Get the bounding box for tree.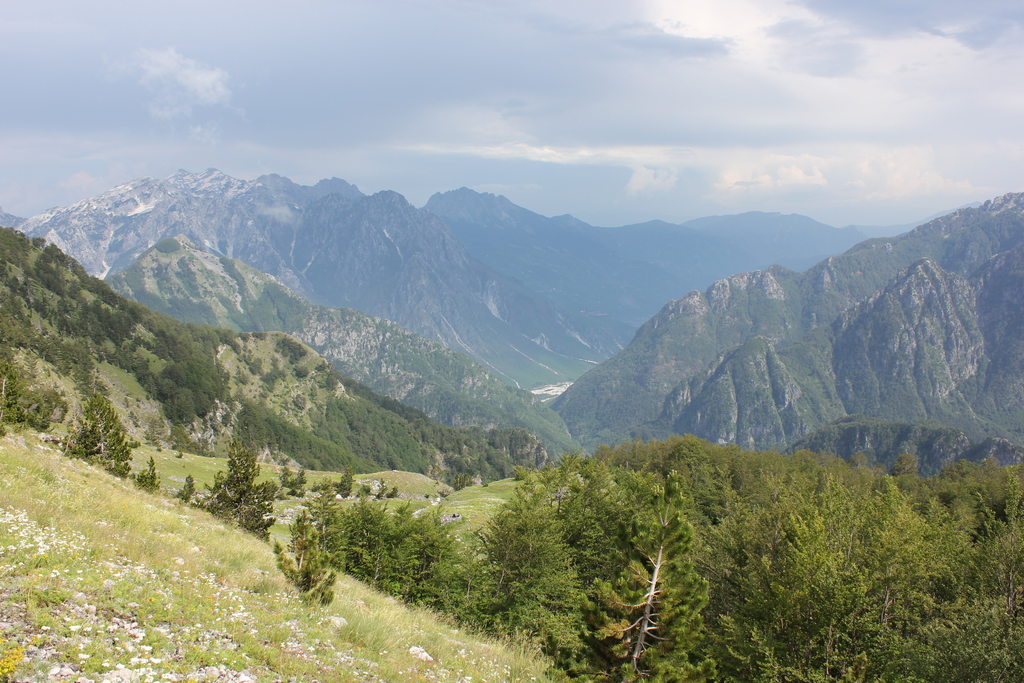
select_region(601, 506, 719, 673).
